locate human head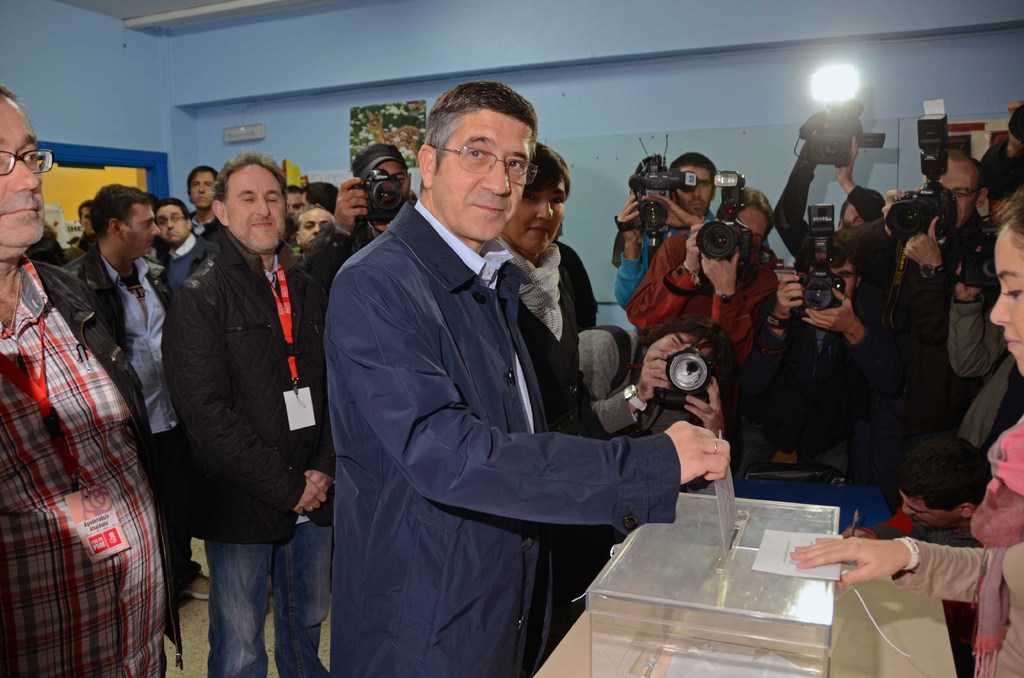
bbox=[837, 198, 865, 230]
